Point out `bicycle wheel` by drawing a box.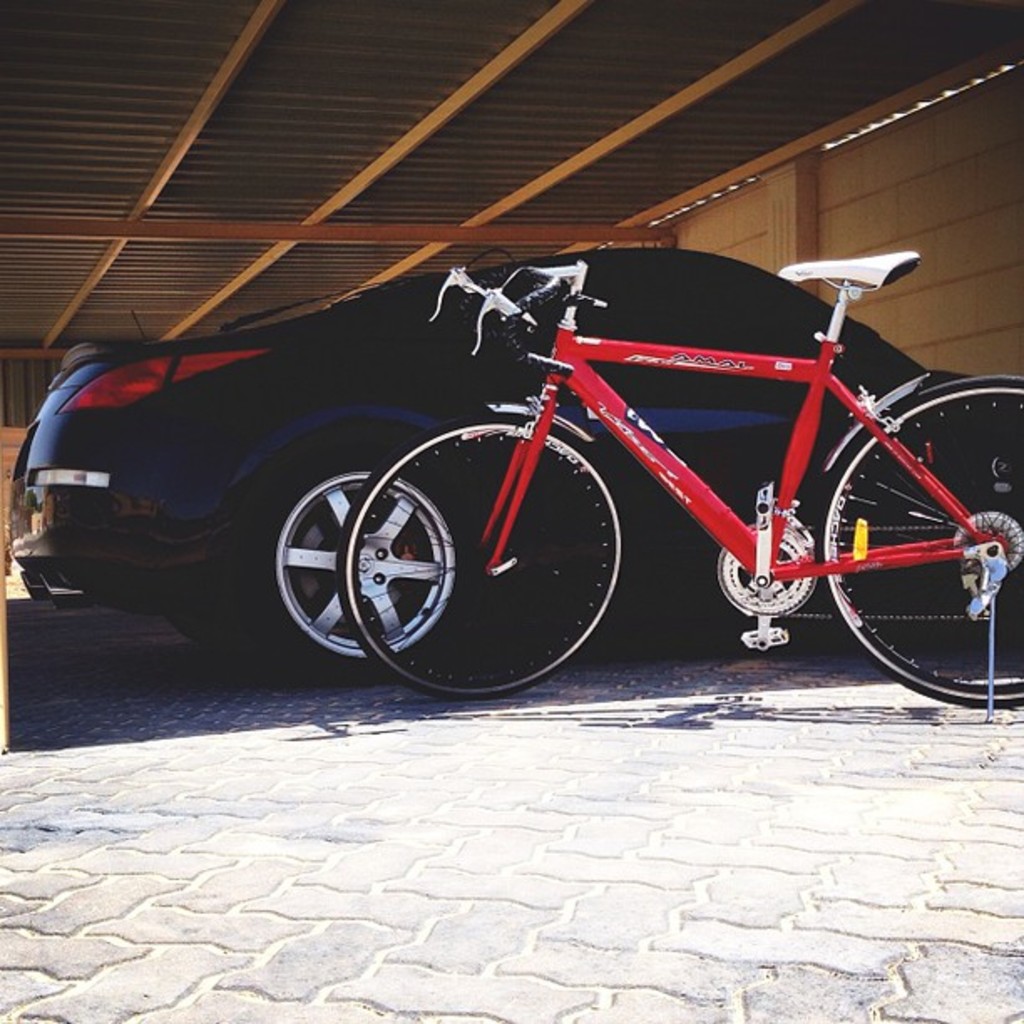
box=[371, 410, 634, 679].
